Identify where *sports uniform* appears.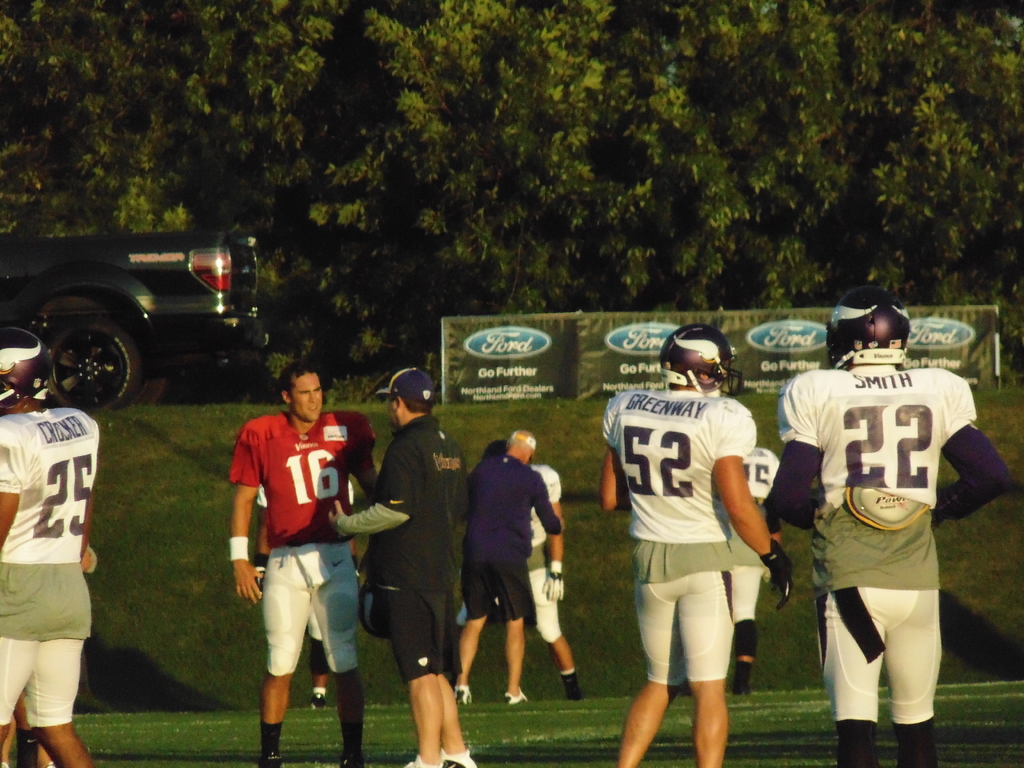
Appears at (340, 415, 468, 683).
